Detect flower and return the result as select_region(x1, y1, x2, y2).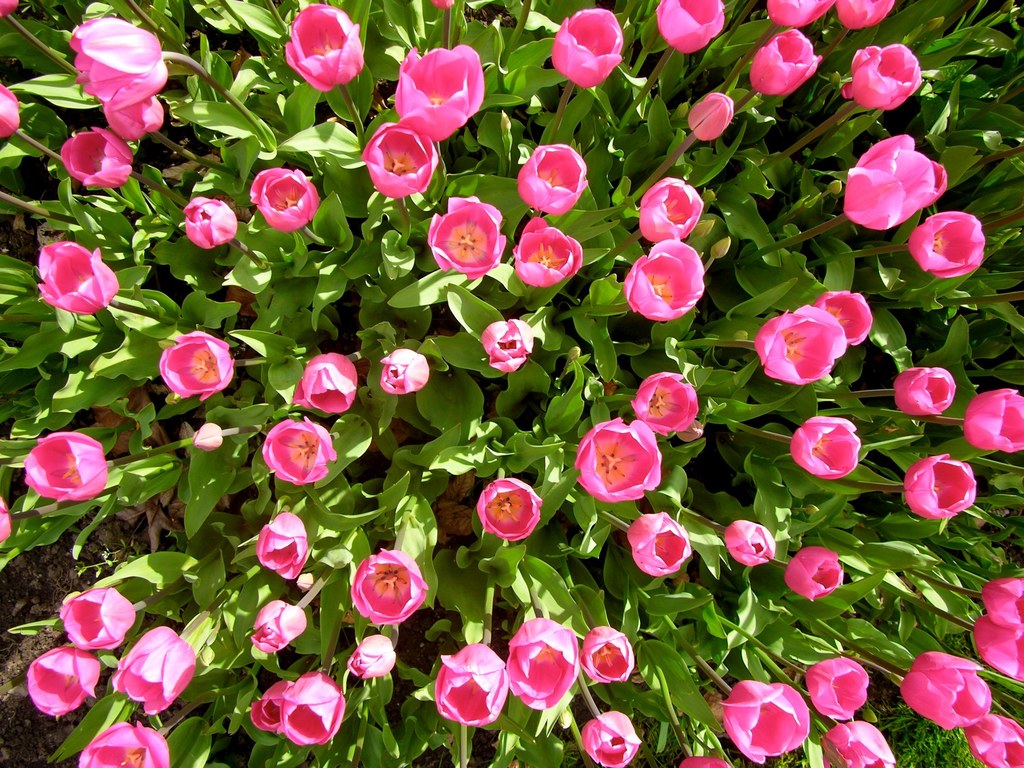
select_region(113, 627, 190, 704).
